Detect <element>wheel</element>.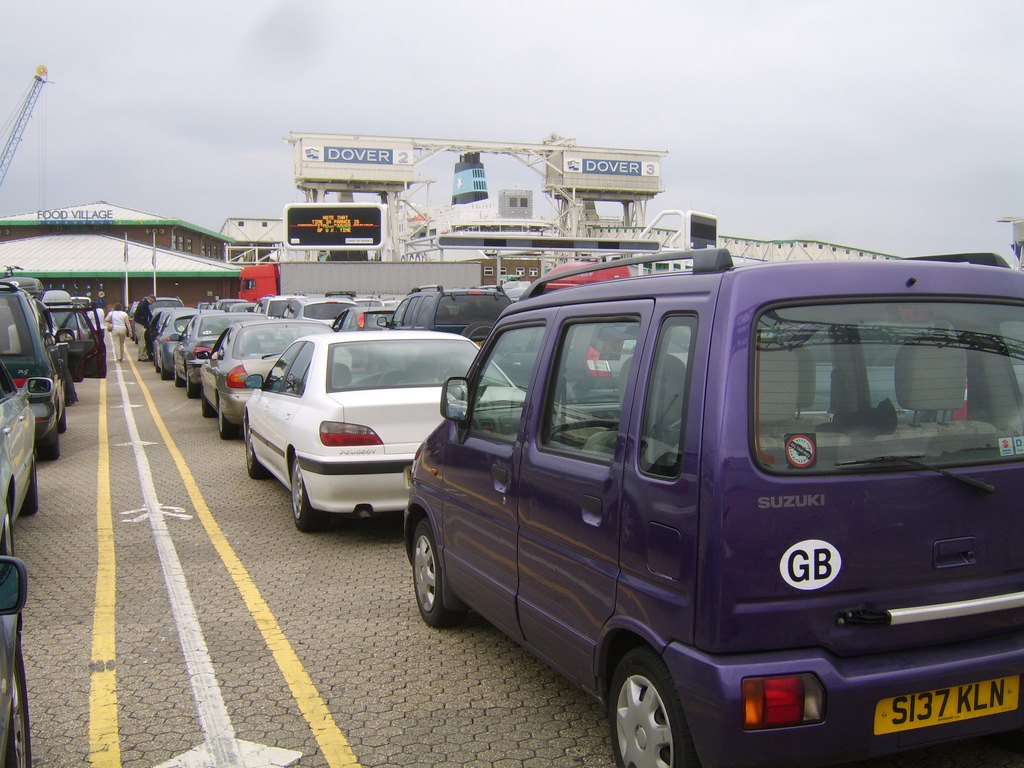
Detected at (left=22, top=459, right=40, bottom=515).
